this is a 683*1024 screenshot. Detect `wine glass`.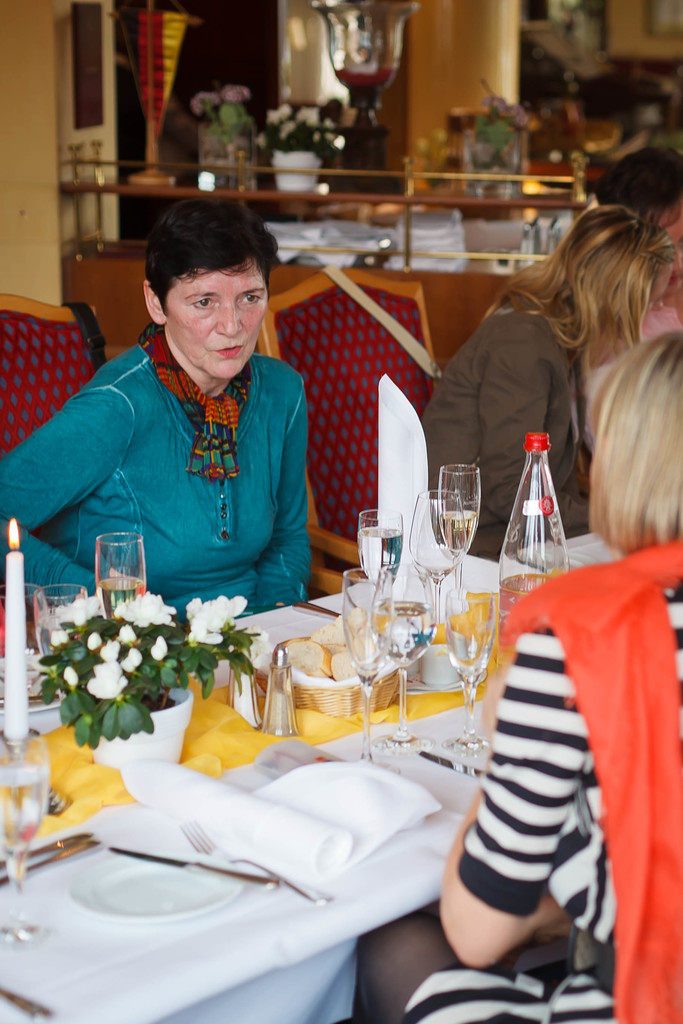
select_region(436, 459, 477, 567).
